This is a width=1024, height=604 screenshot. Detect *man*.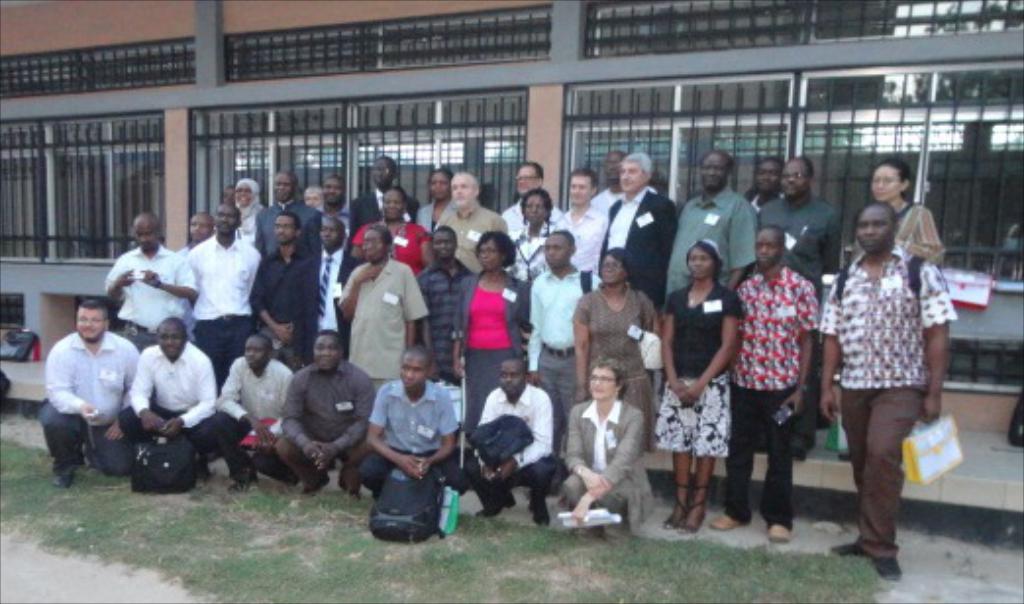
crop(357, 345, 473, 494).
